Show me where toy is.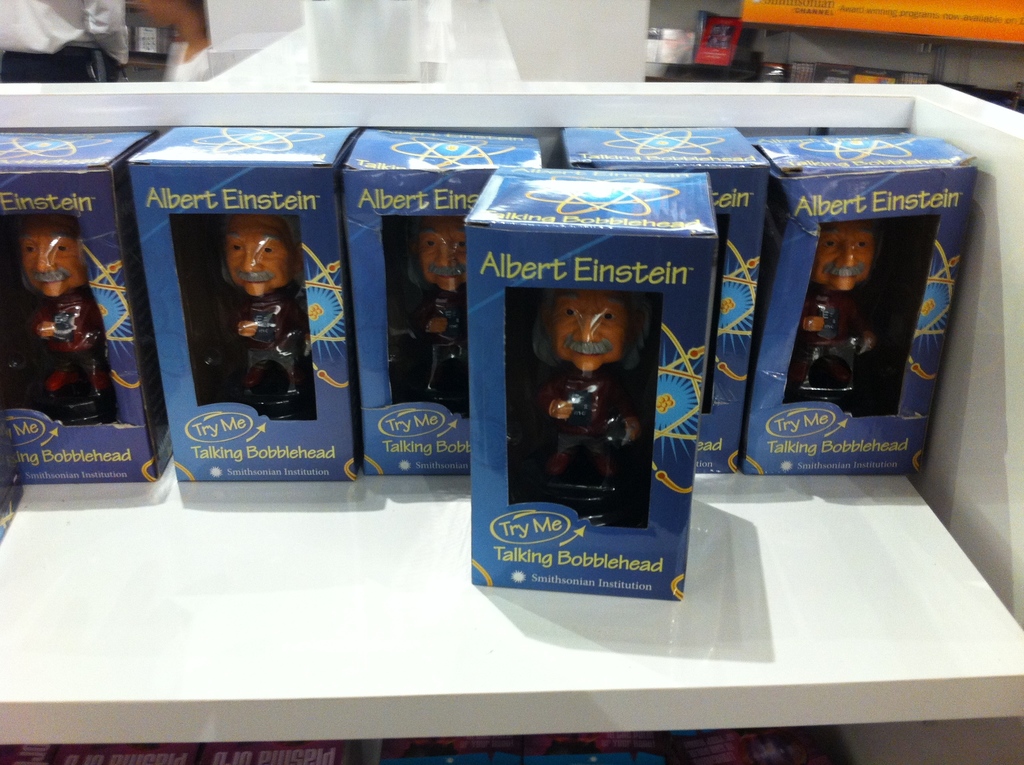
toy is at bbox(515, 293, 657, 524).
